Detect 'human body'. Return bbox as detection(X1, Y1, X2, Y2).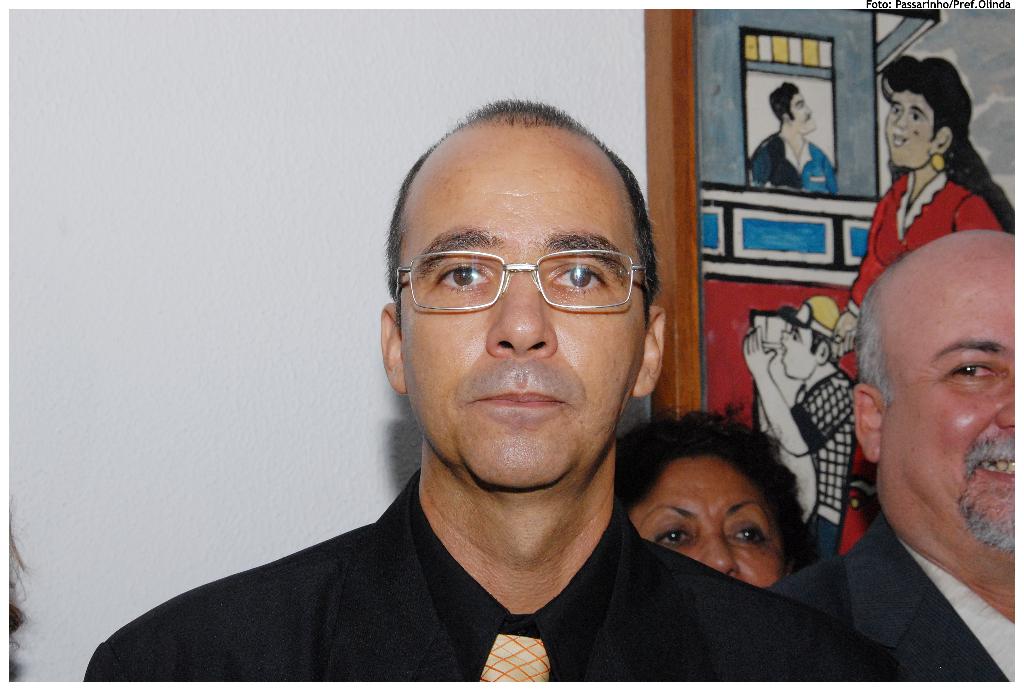
detection(739, 292, 855, 559).
